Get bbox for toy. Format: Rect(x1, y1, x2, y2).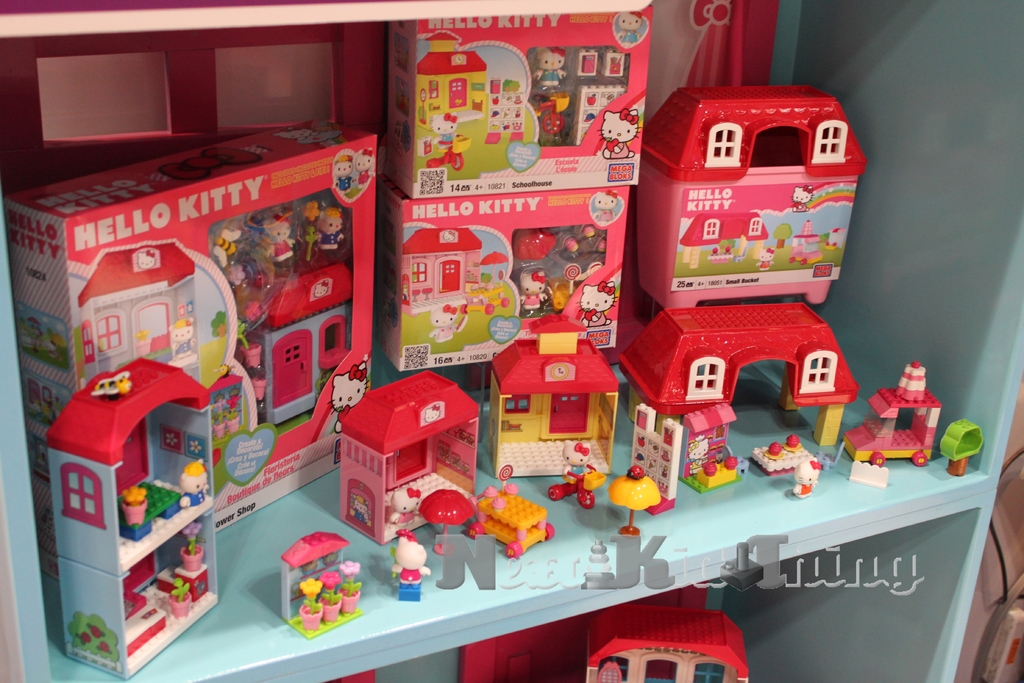
Rect(212, 227, 242, 268).
